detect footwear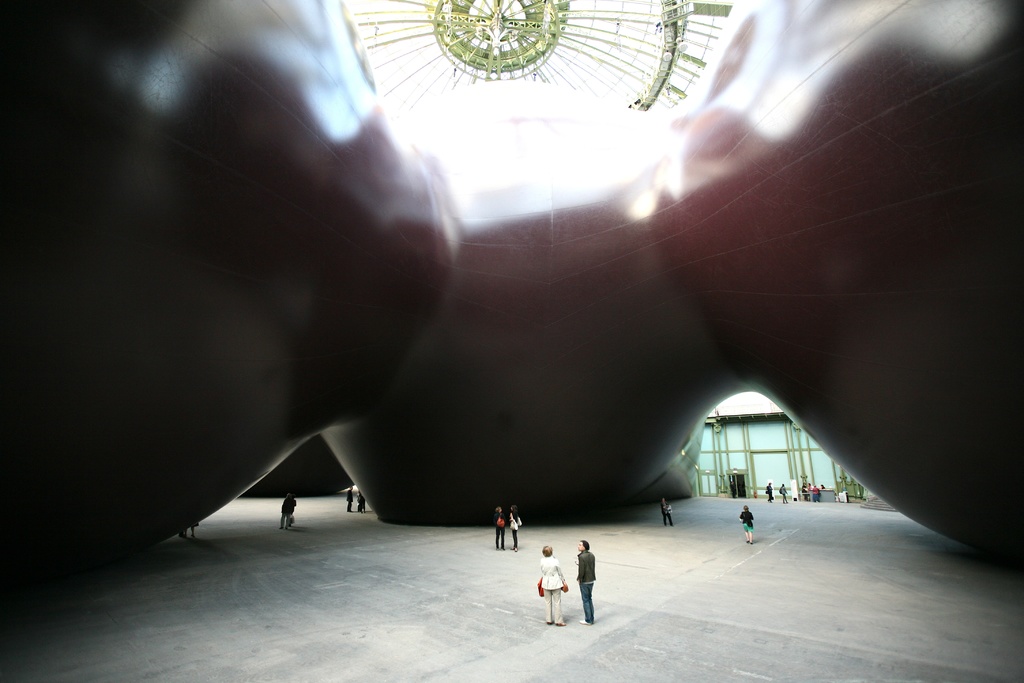
749/542/753/546
